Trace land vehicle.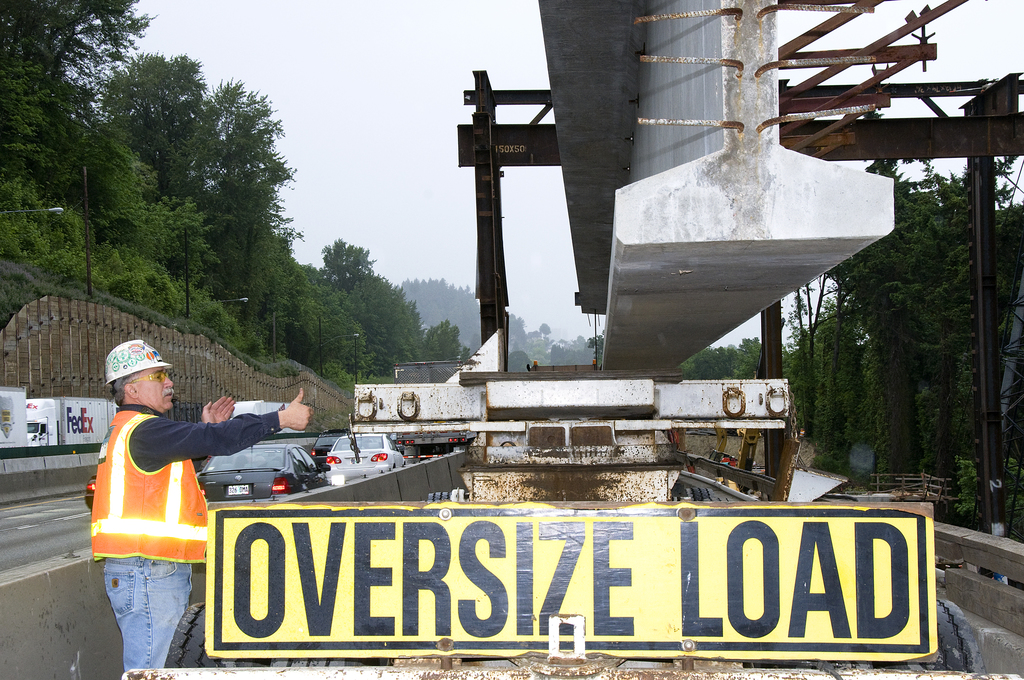
Traced to box(81, 473, 99, 514).
